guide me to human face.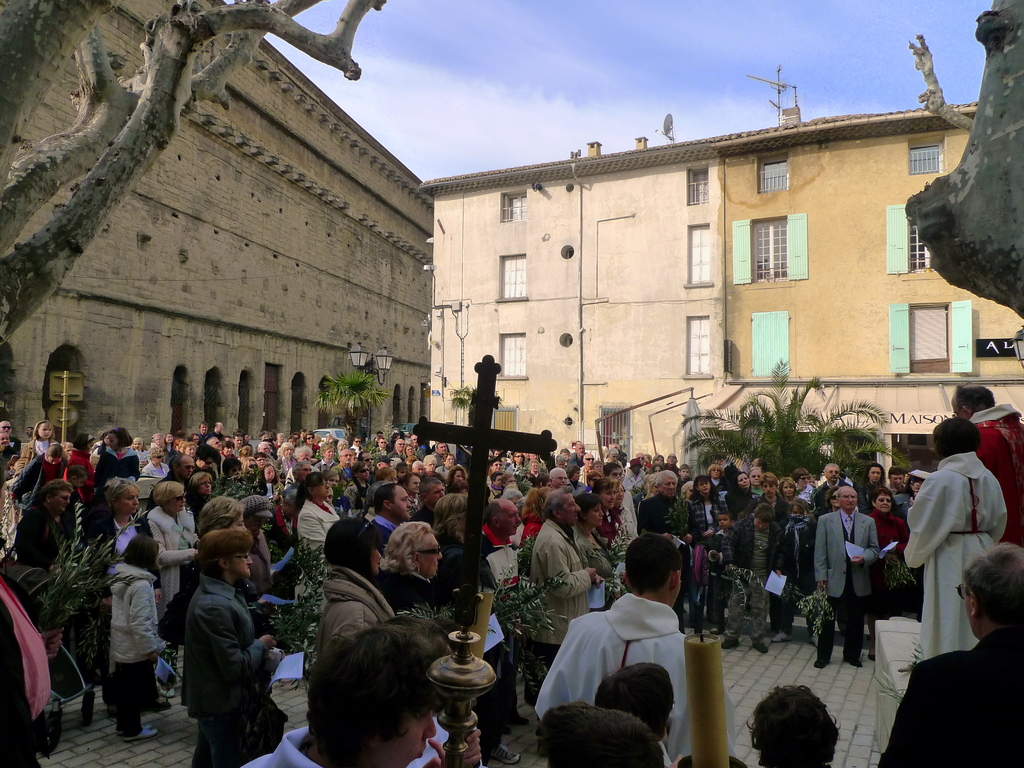
Guidance: 355 437 362 444.
